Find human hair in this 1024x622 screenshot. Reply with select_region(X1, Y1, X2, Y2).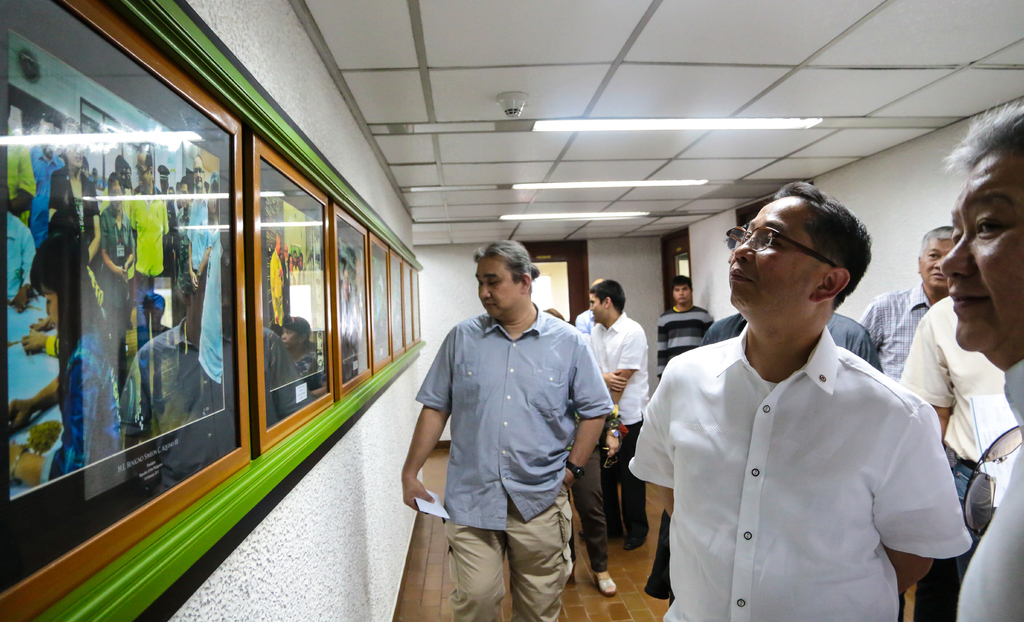
select_region(943, 100, 1023, 173).
